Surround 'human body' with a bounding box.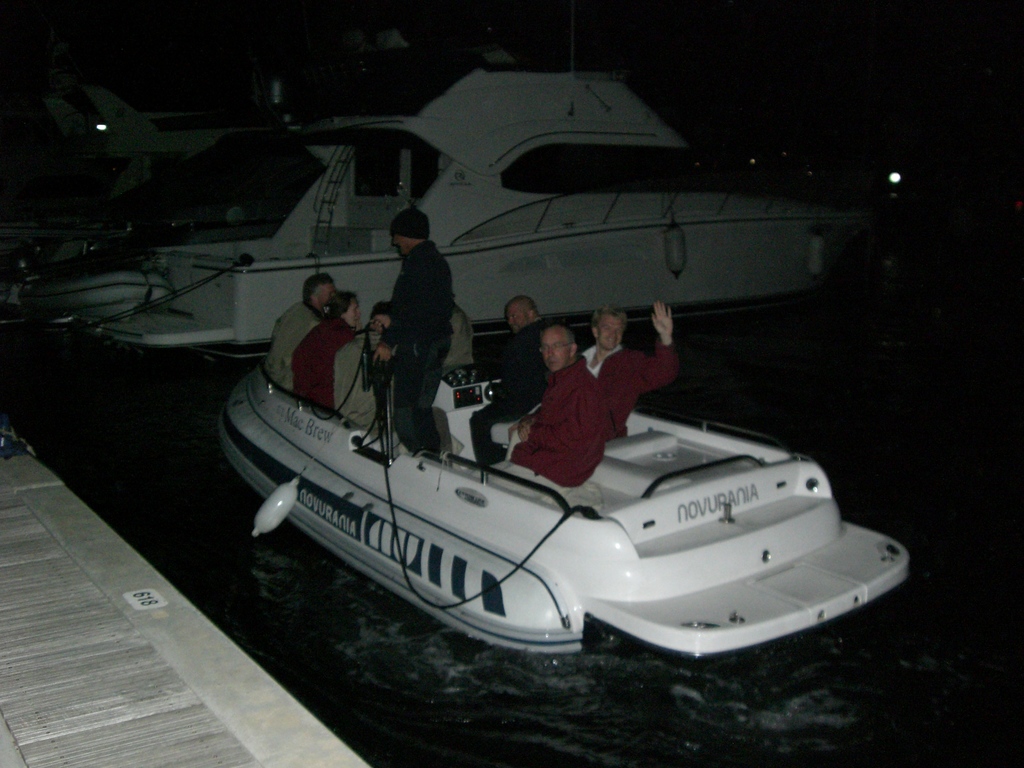
Rect(326, 296, 388, 441).
